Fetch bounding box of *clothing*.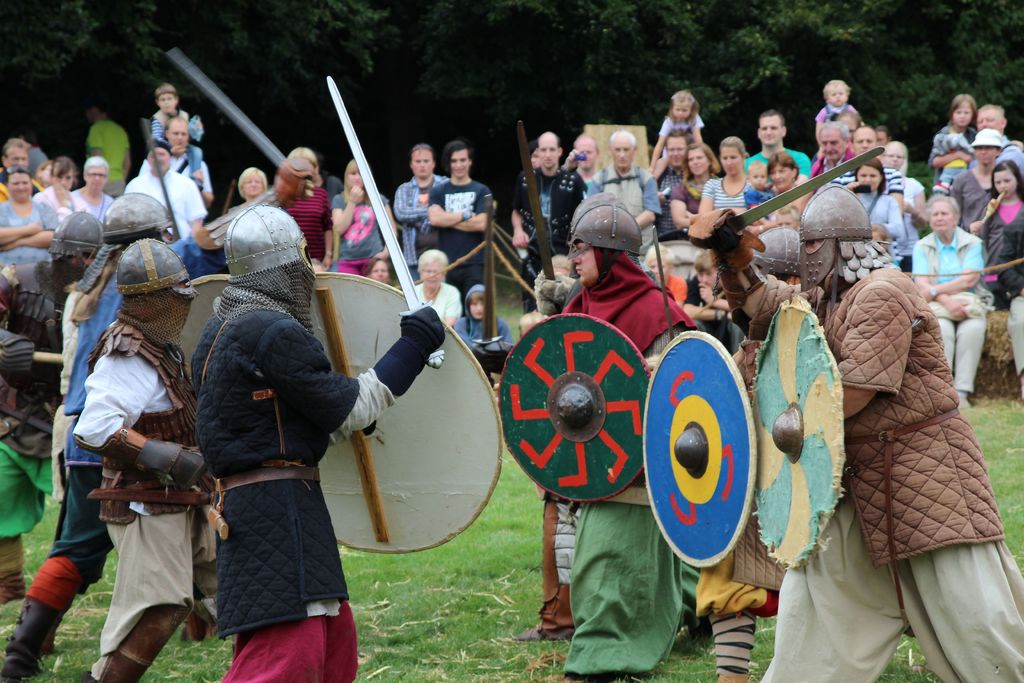
Bbox: 698/167/735/213.
